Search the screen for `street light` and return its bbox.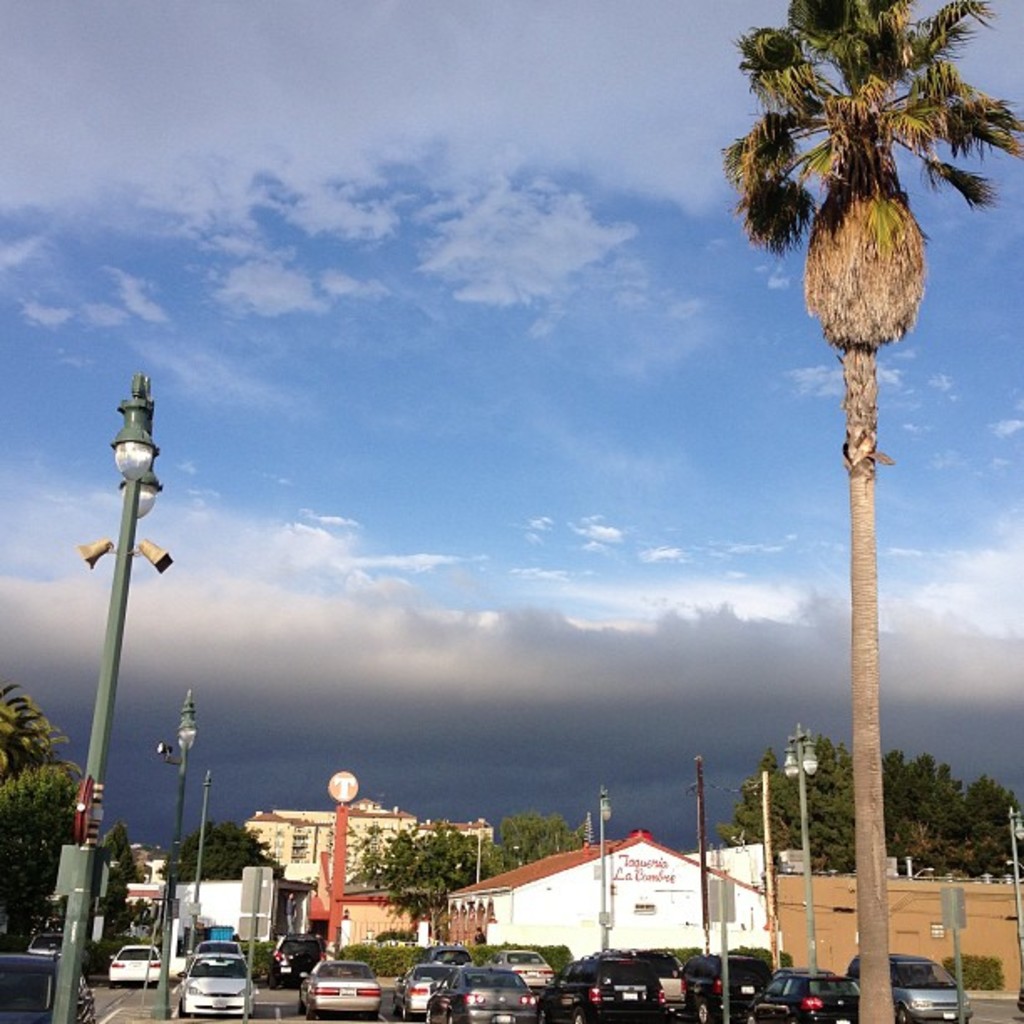
Found: [159, 684, 204, 1022].
